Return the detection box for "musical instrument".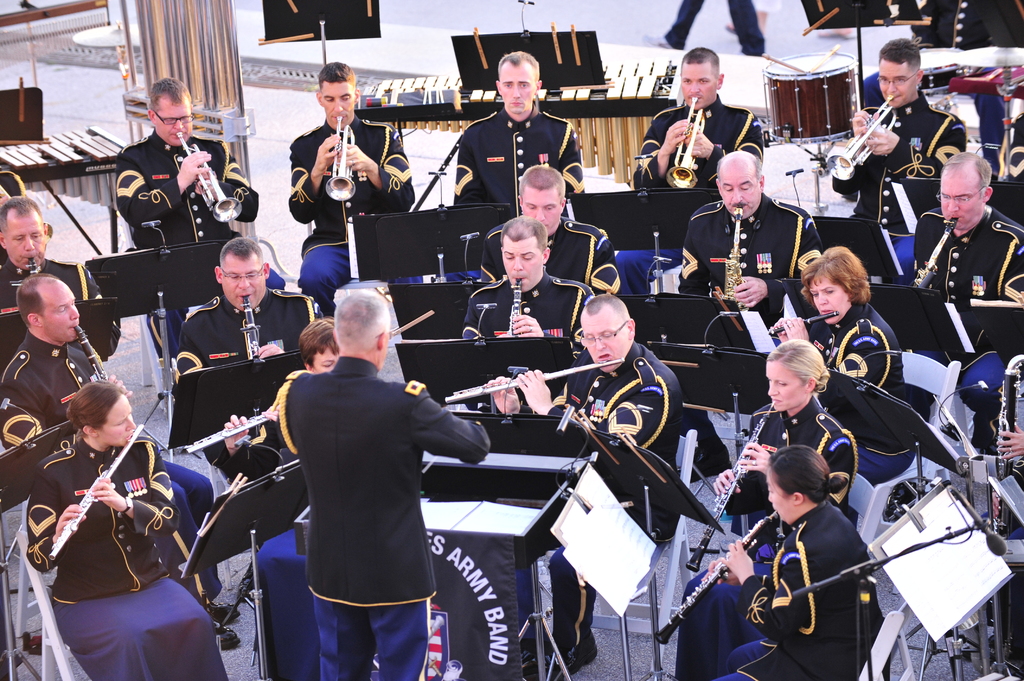
x1=239 y1=296 x2=257 y2=363.
